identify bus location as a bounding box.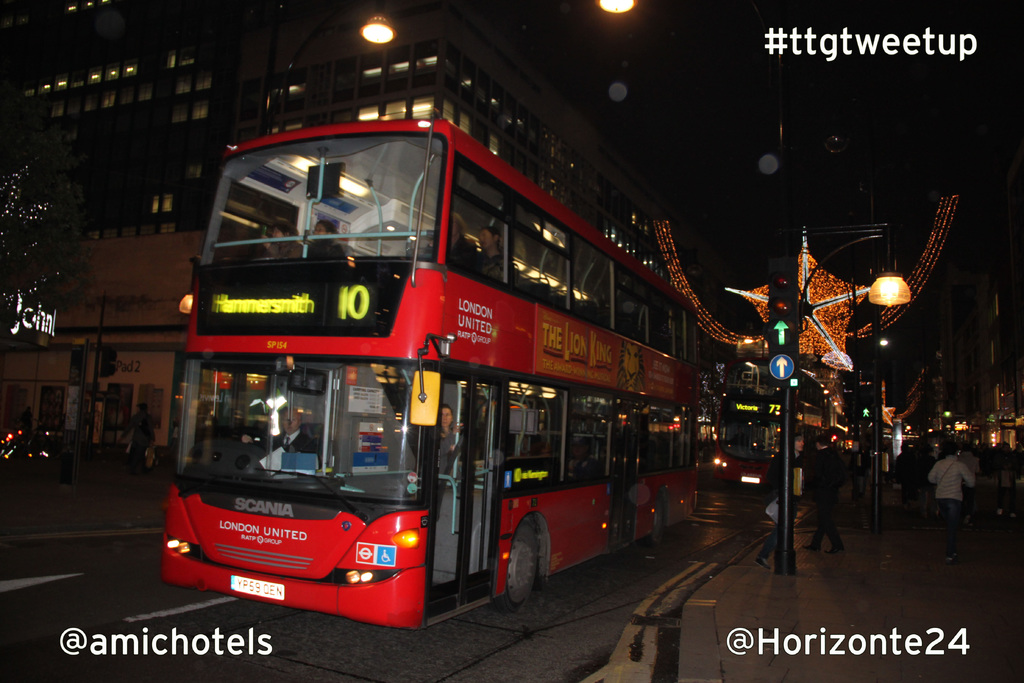
<box>715,418,775,482</box>.
